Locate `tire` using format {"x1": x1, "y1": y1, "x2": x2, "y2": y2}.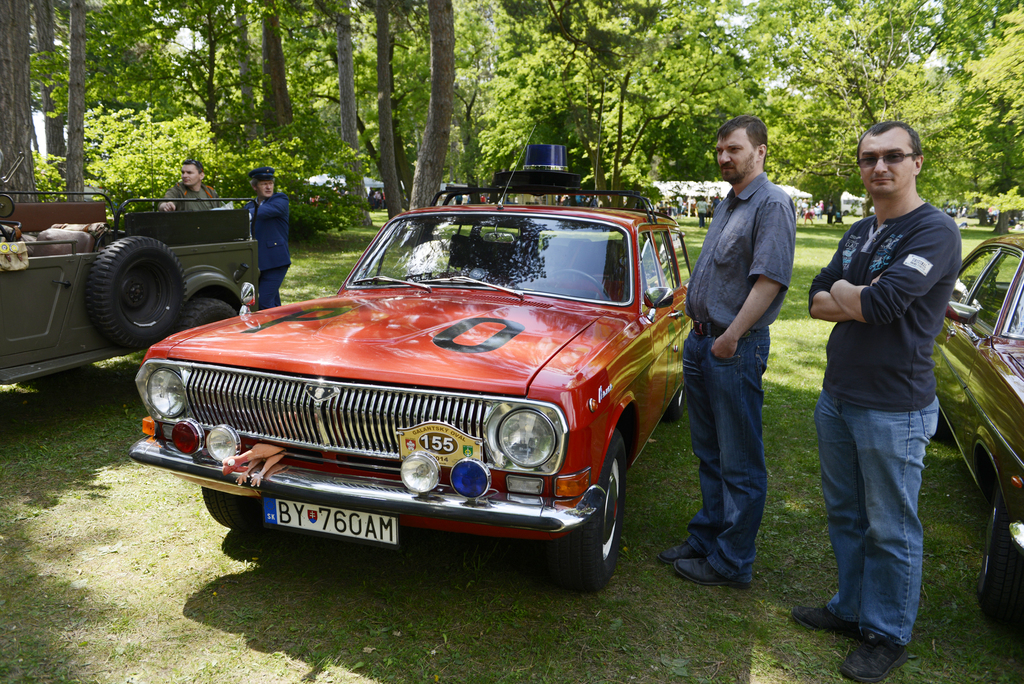
{"x1": 200, "y1": 487, "x2": 262, "y2": 533}.
